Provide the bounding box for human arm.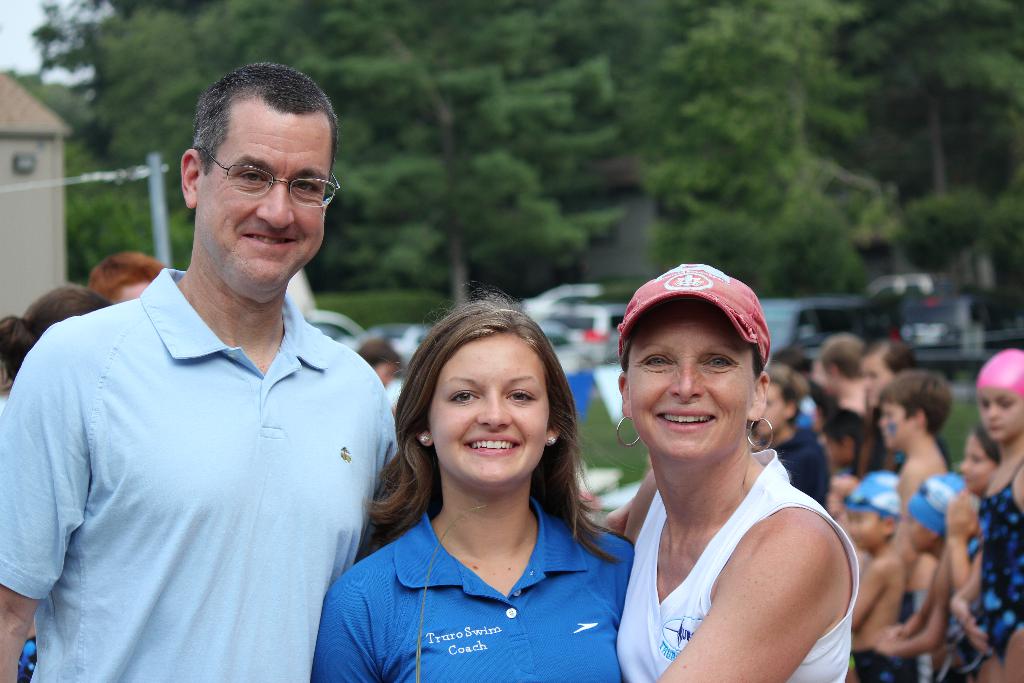
crop(872, 531, 967, 667).
